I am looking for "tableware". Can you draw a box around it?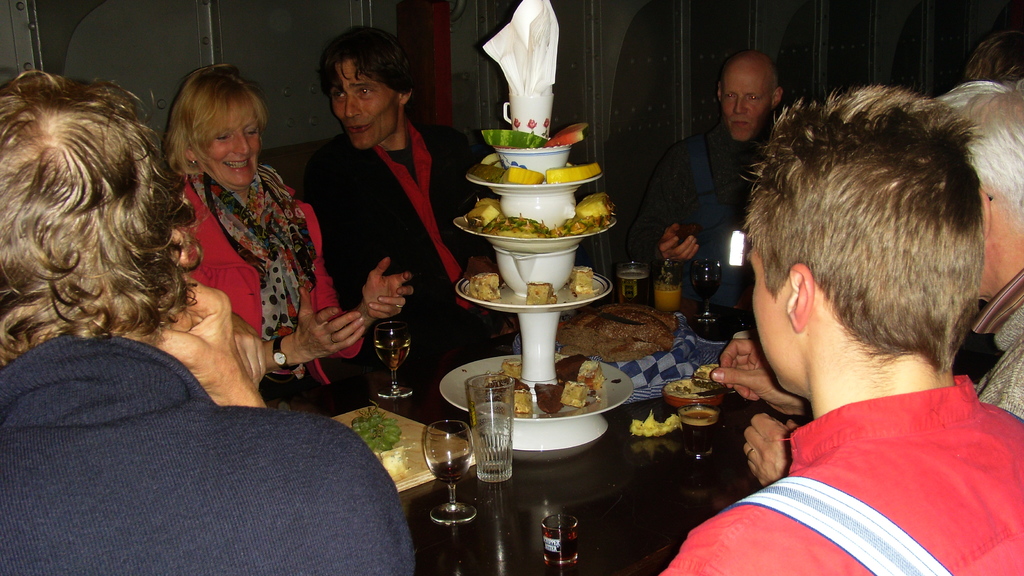
Sure, the bounding box is <box>369,318,415,401</box>.
